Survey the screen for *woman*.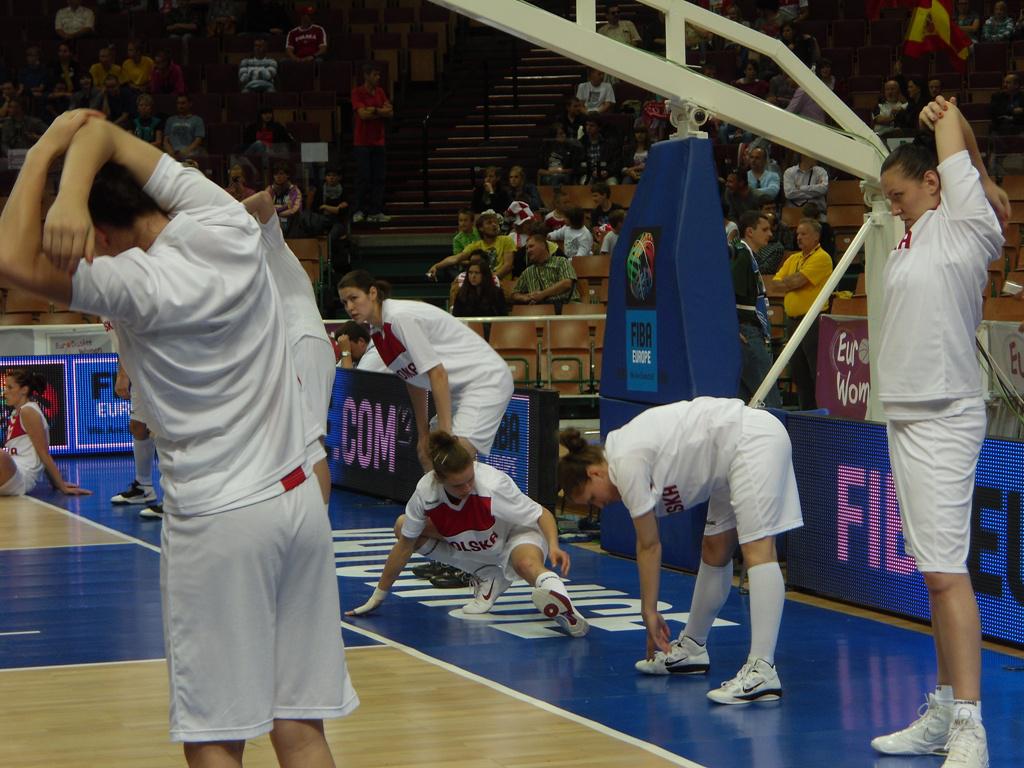
Survey found: Rect(71, 71, 95, 113).
